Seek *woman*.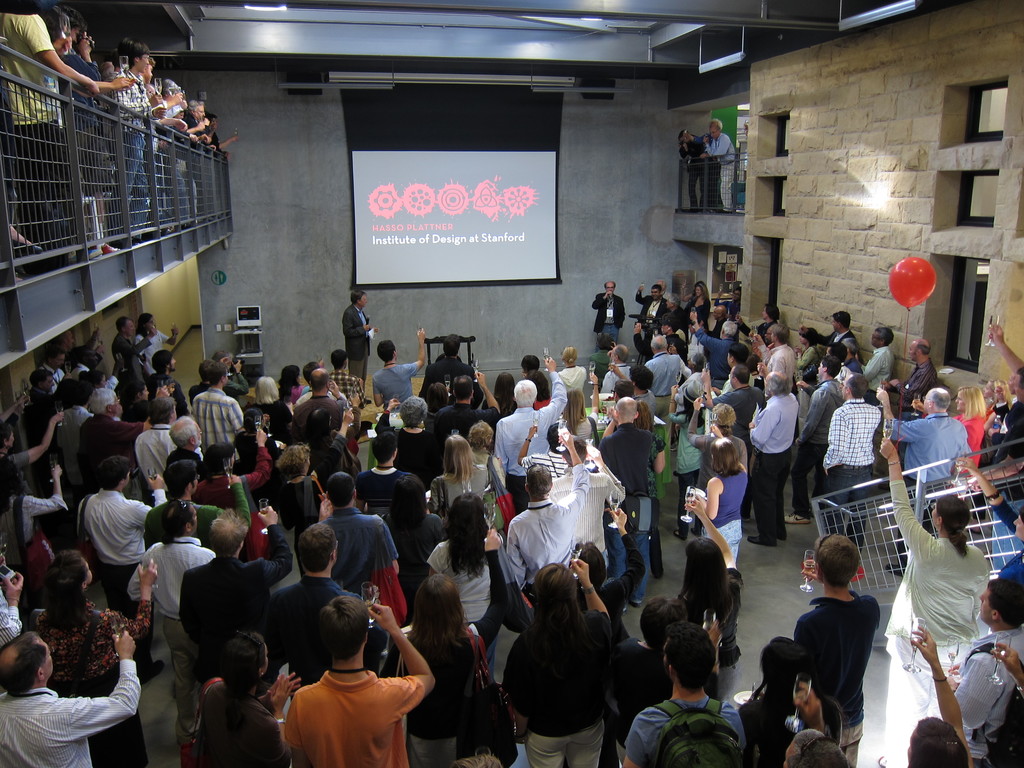
<bbox>502, 554, 611, 765</bbox>.
